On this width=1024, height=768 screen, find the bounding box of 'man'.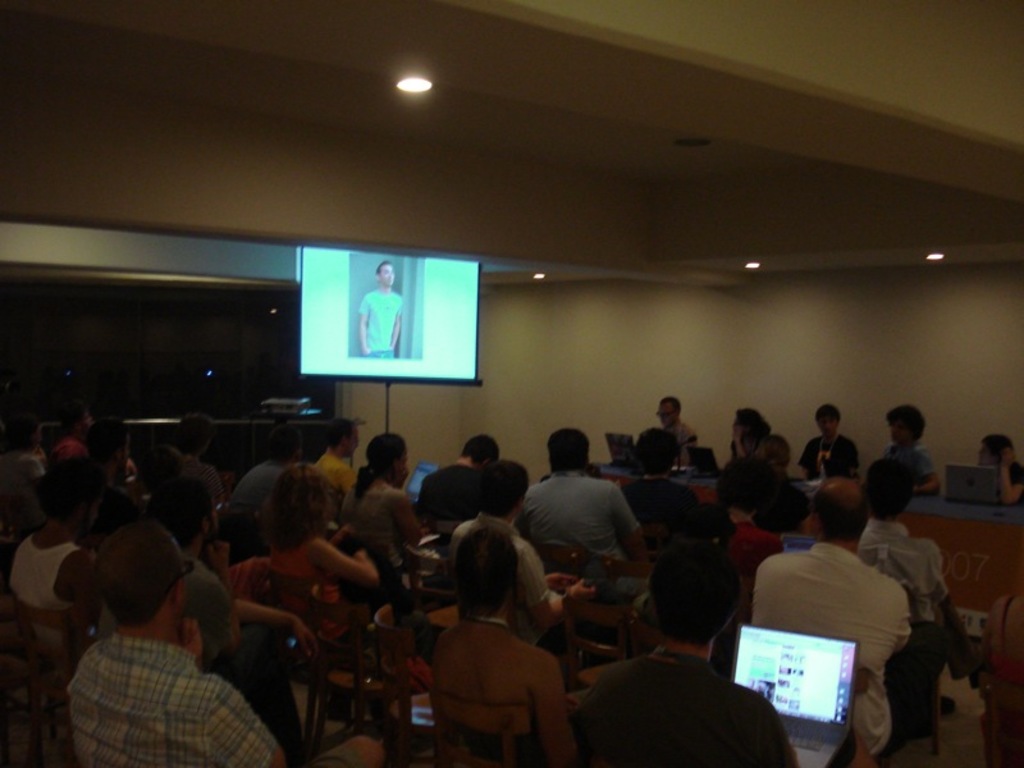
Bounding box: l=517, t=426, r=641, b=572.
